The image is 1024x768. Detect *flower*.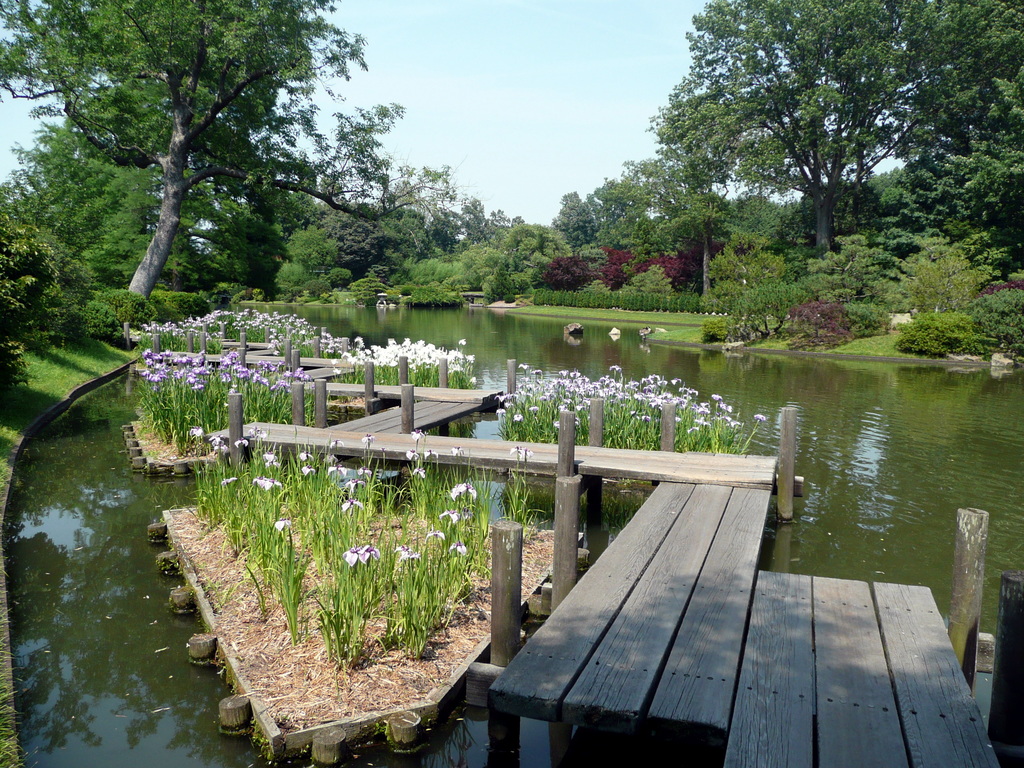
Detection: (x1=409, y1=429, x2=420, y2=439).
